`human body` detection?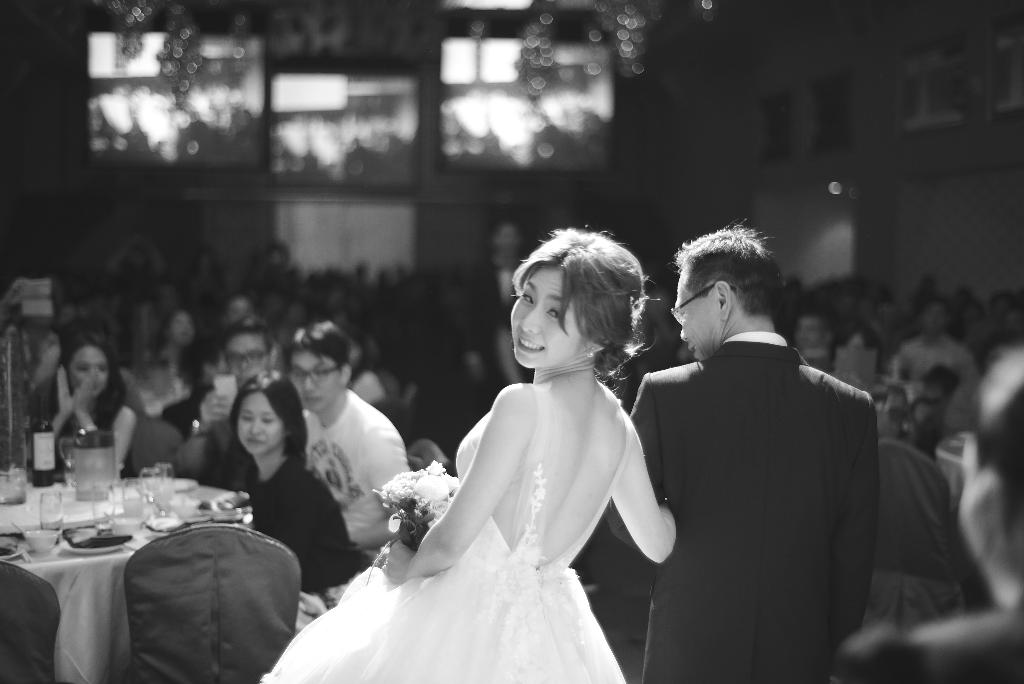
select_region(241, 450, 357, 595)
